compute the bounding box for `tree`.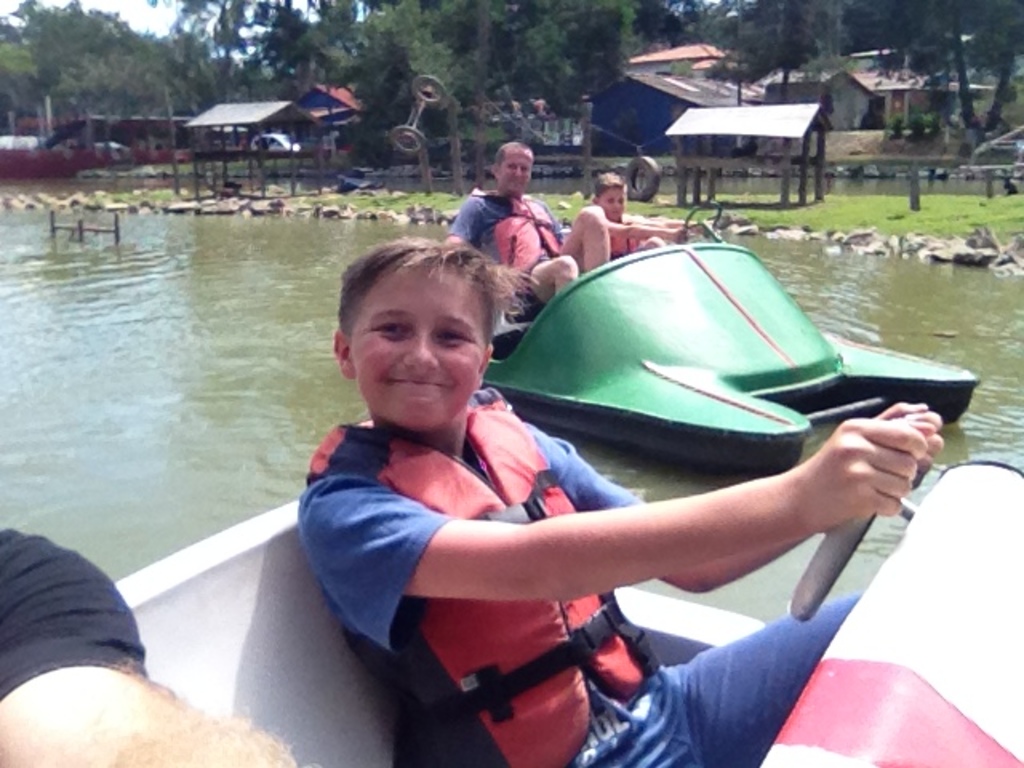
bbox(384, 0, 622, 160).
